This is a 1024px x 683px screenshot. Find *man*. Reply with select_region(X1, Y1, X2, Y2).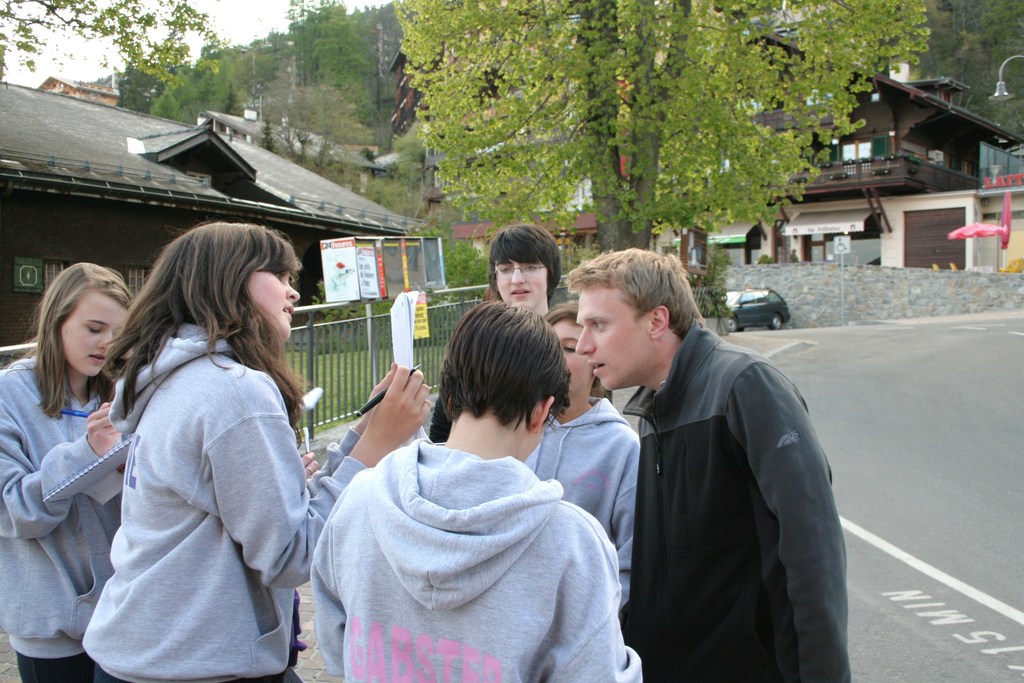
select_region(550, 236, 864, 682).
